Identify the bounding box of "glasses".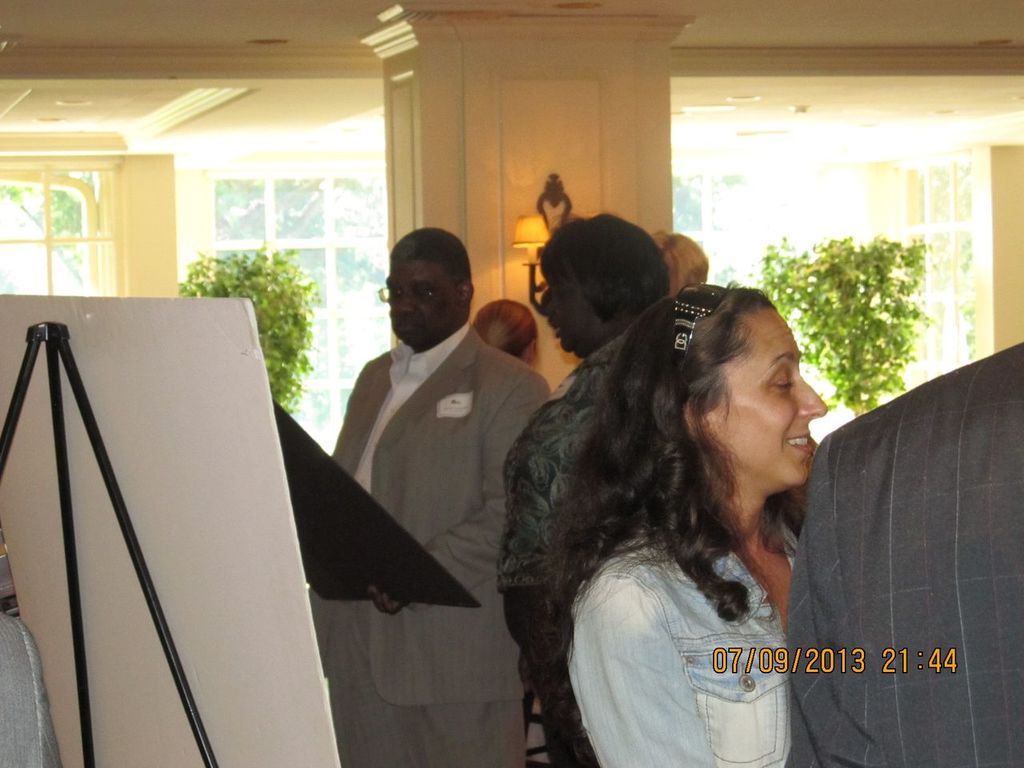
detection(378, 282, 462, 300).
